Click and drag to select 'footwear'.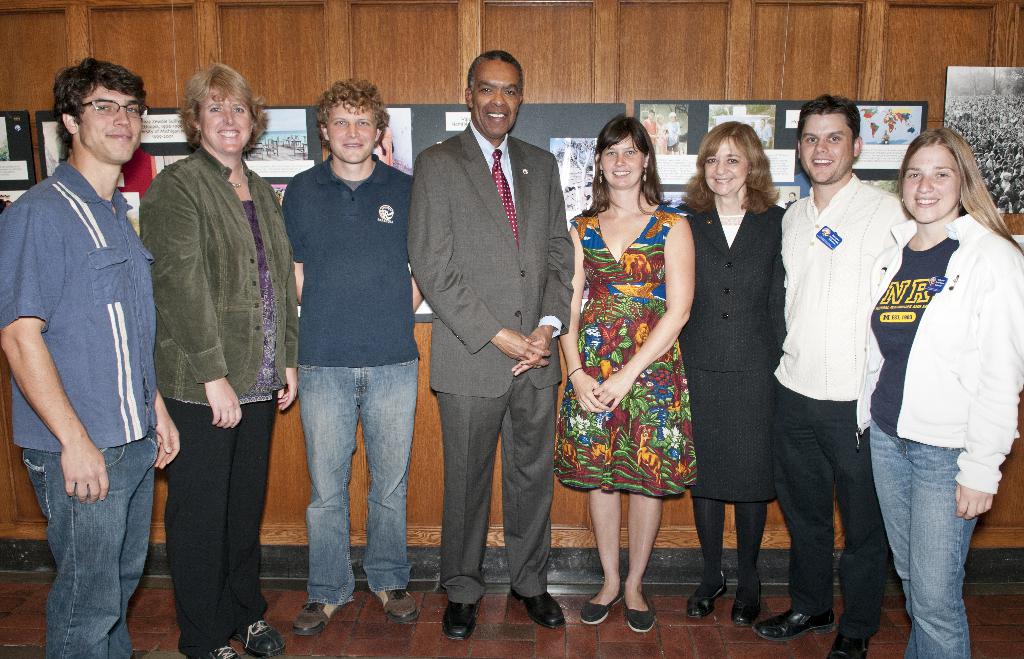
Selection: locate(578, 578, 622, 627).
